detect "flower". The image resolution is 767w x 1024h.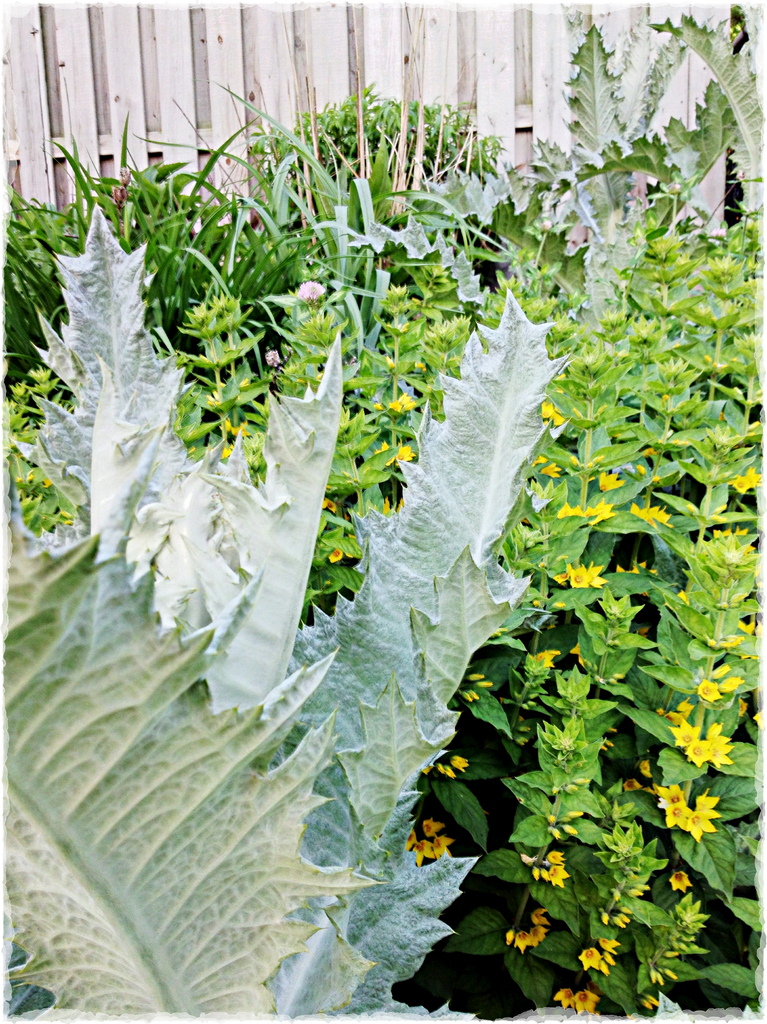
x1=536, y1=459, x2=560, y2=477.
